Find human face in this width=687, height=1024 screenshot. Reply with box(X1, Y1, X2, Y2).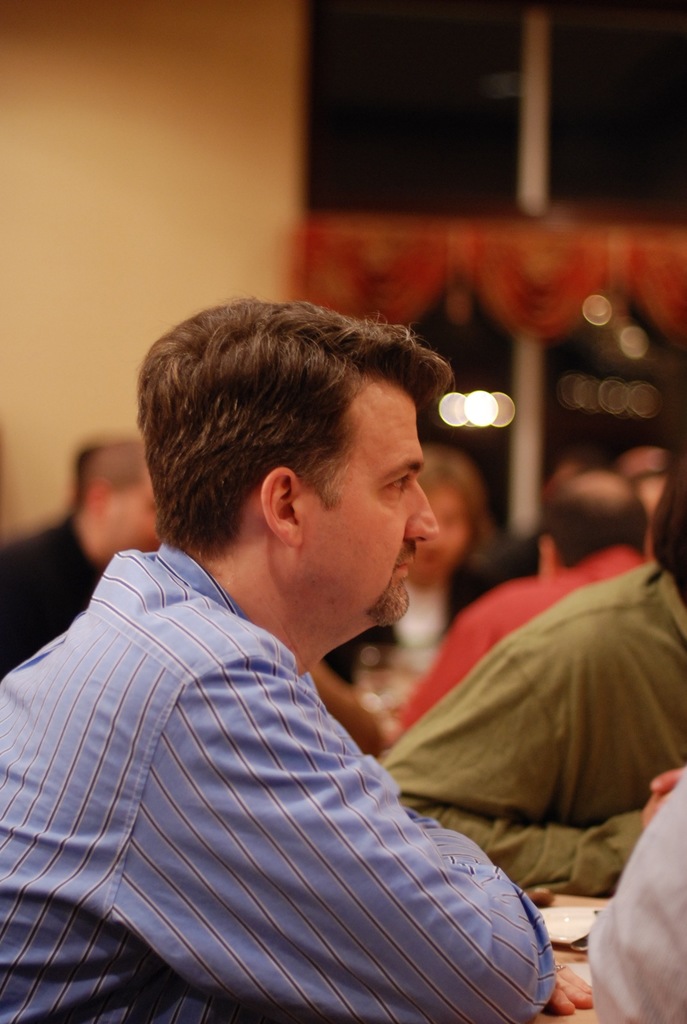
box(105, 470, 159, 548).
